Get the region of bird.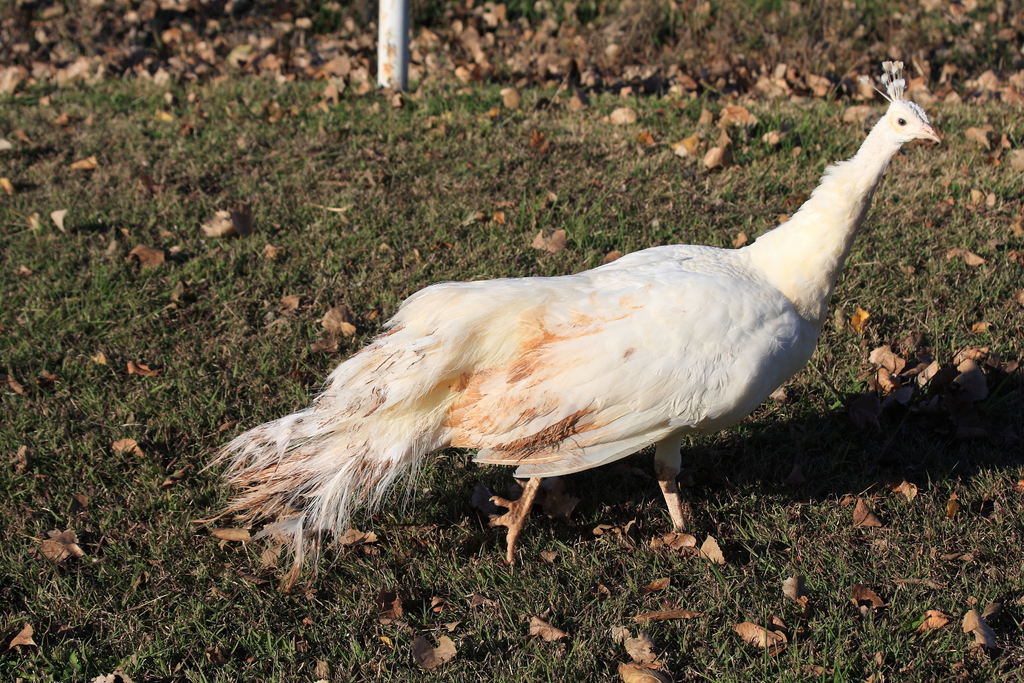
rect(195, 88, 995, 573).
